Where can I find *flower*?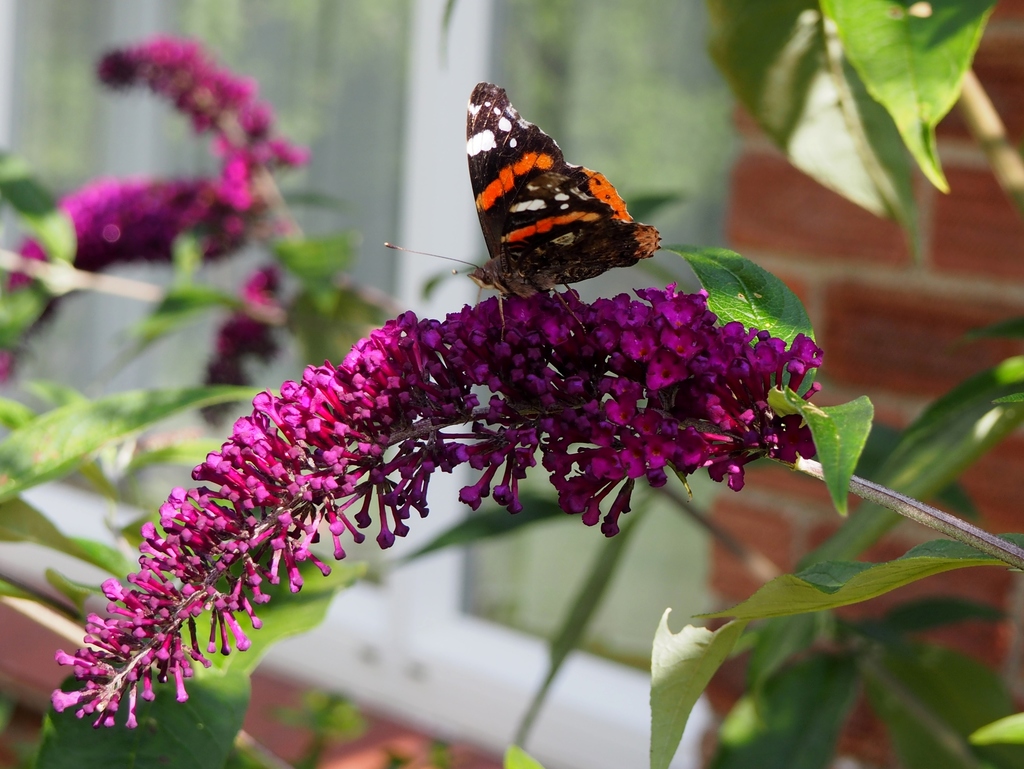
You can find it at 97/31/303/188.
